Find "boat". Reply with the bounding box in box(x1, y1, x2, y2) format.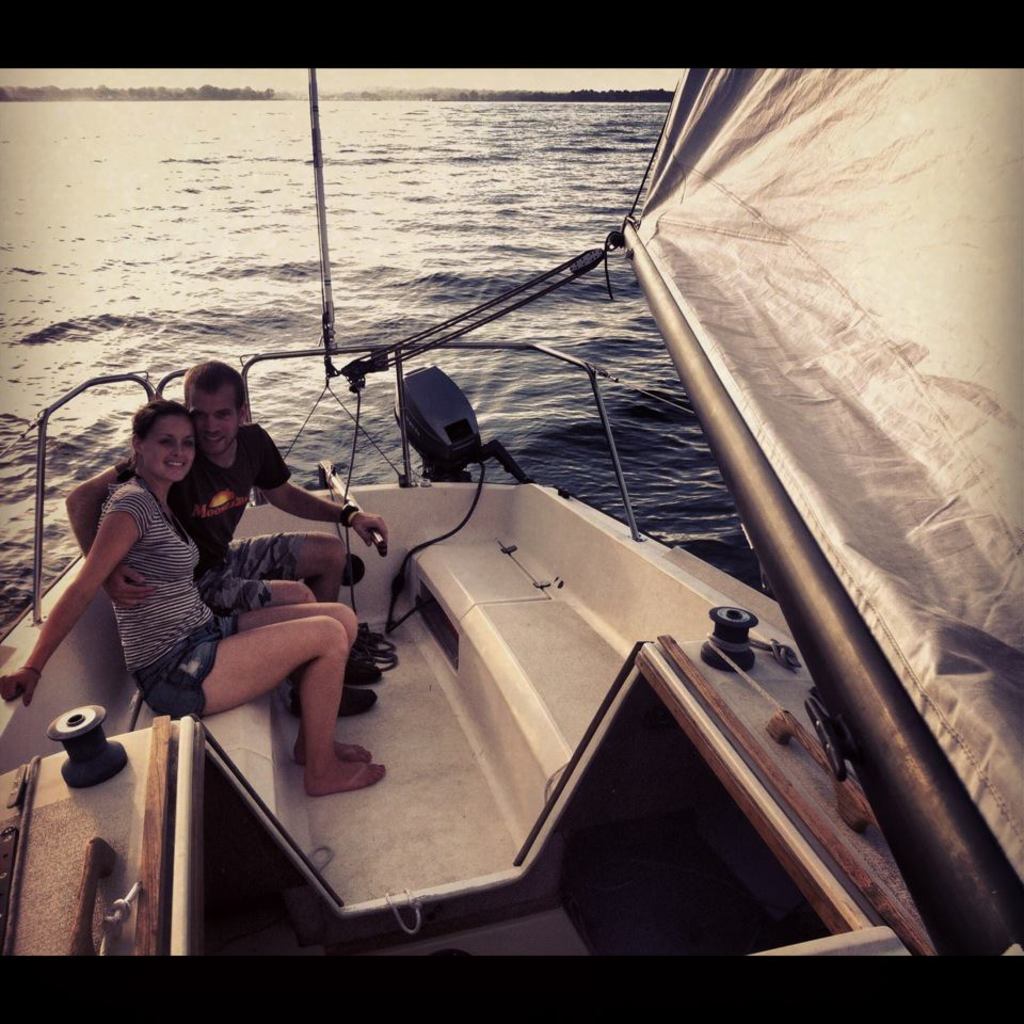
box(0, 63, 1023, 967).
